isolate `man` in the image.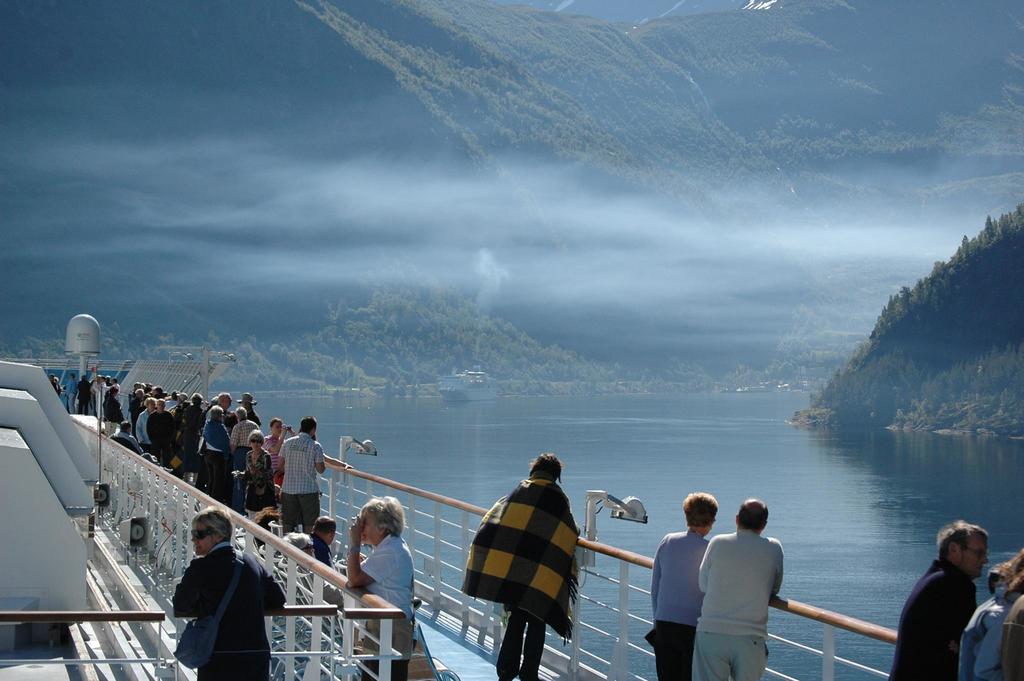
Isolated region: 267,419,342,533.
